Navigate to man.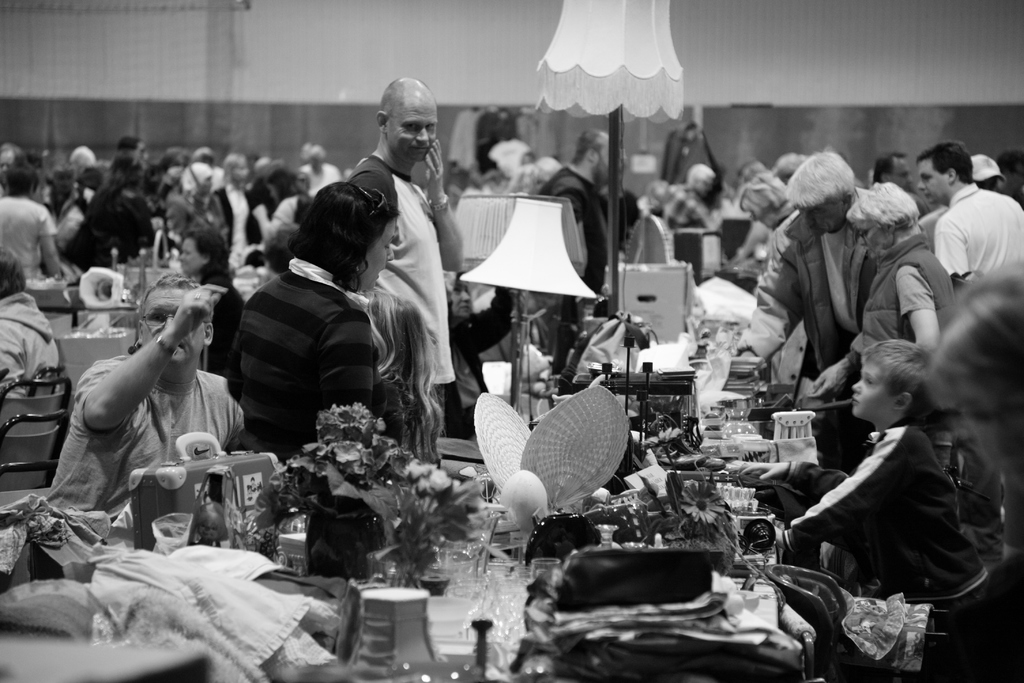
Navigation target: 348/76/465/386.
